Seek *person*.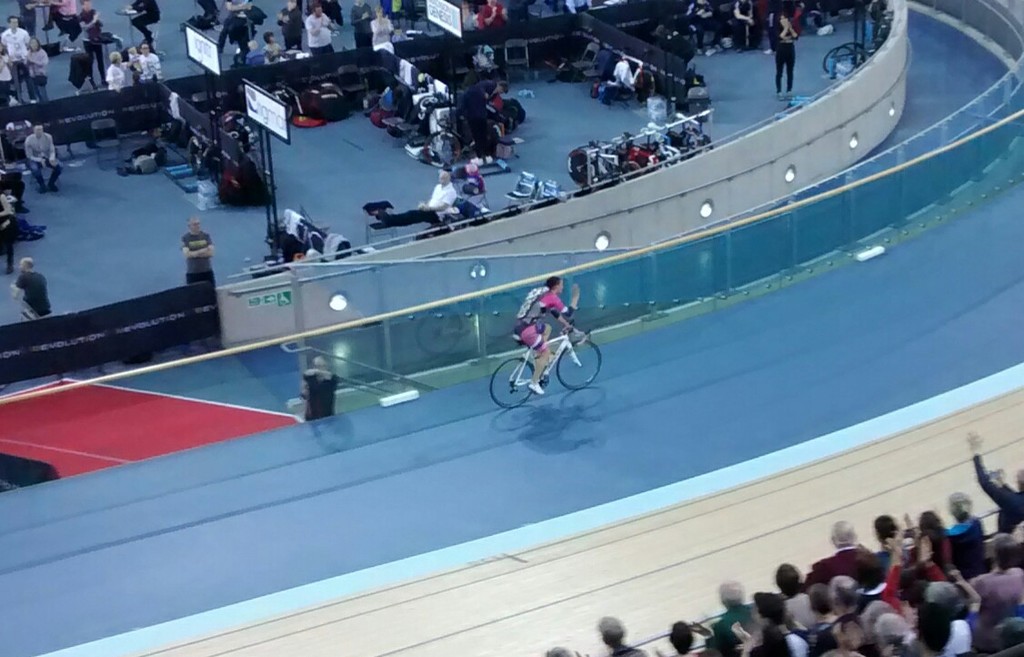
Rect(562, 0, 588, 14).
